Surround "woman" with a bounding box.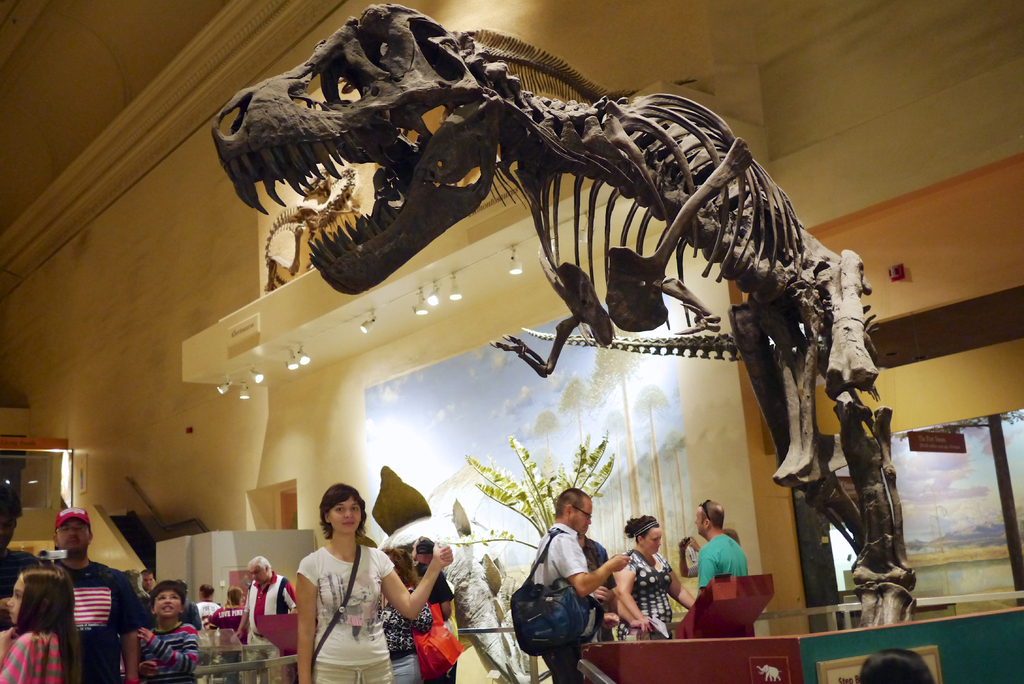
pyautogui.locateOnScreen(285, 485, 388, 678).
